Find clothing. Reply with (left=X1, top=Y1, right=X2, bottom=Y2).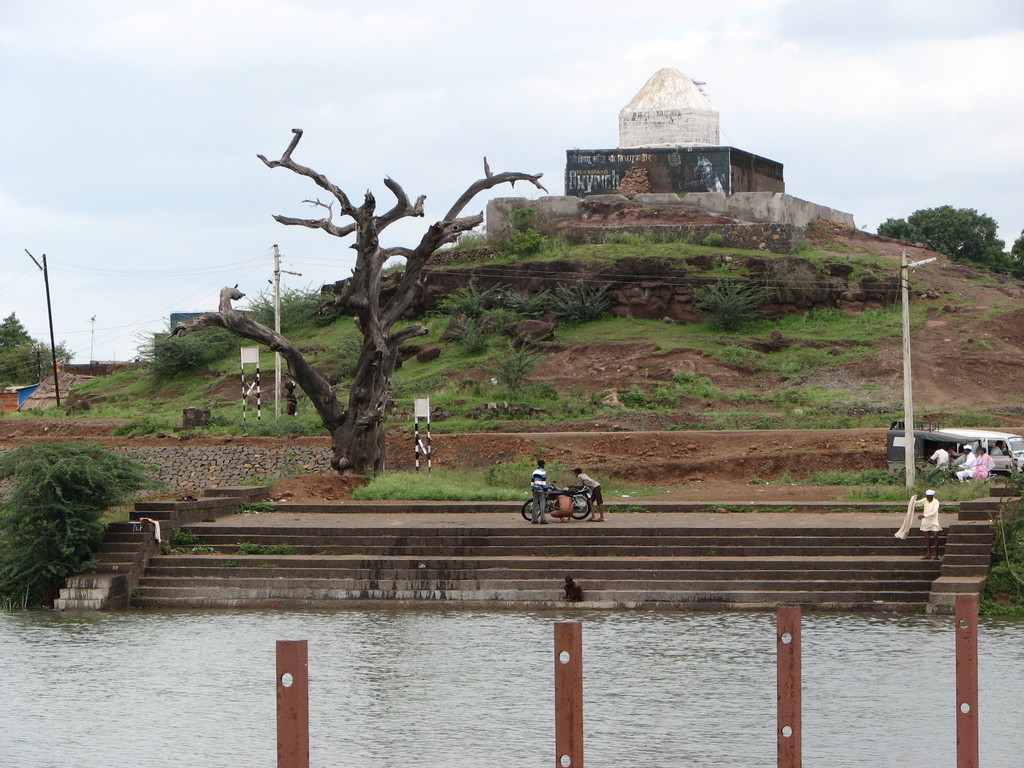
(left=578, top=473, right=604, bottom=504).
